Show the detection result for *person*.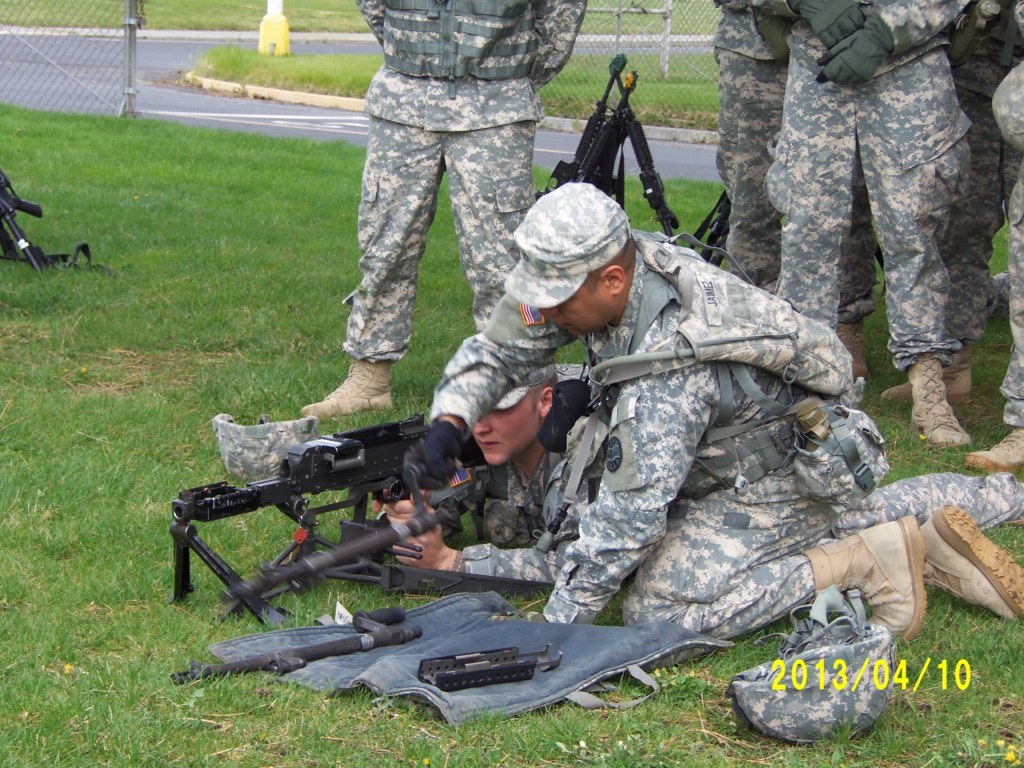
{"left": 960, "top": 63, "right": 1023, "bottom": 471}.
